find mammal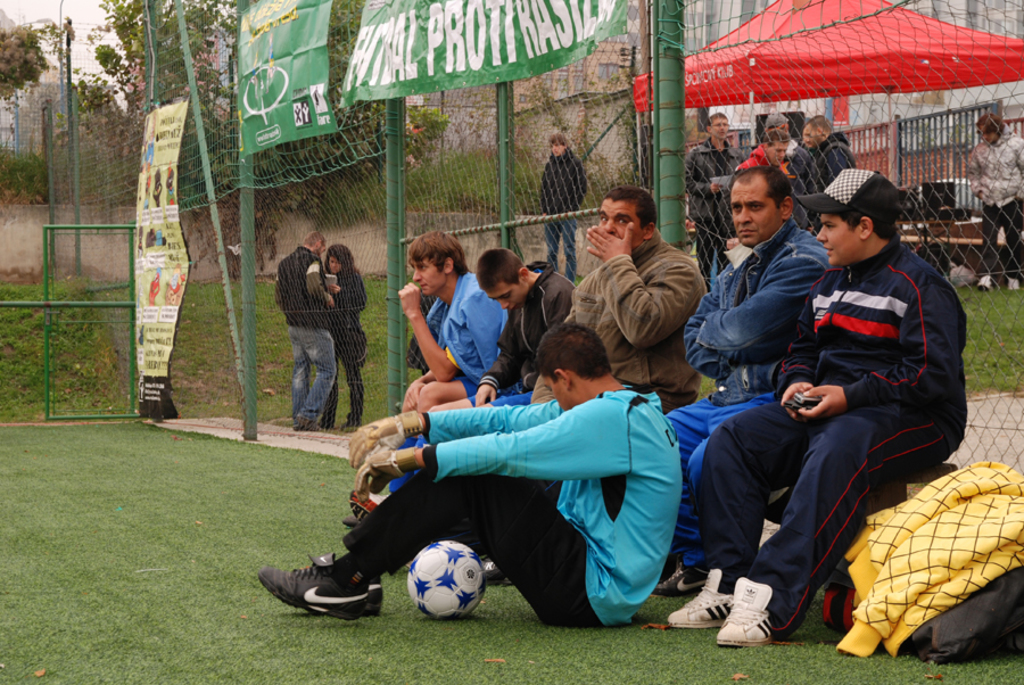
pyautogui.locateOnScreen(272, 365, 711, 592)
